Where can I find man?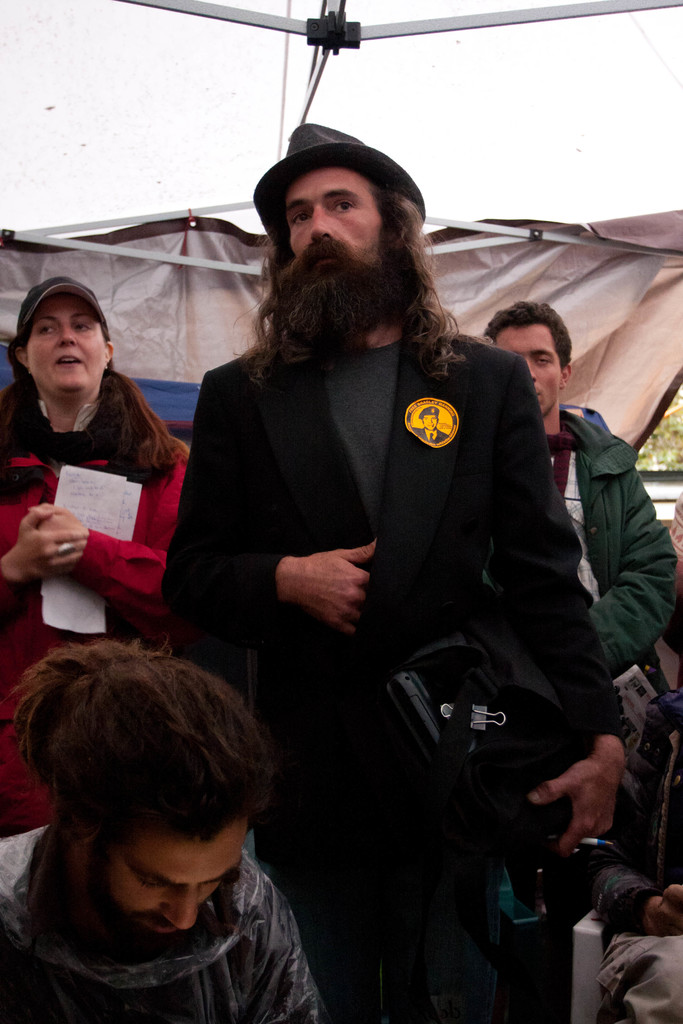
You can find it at (0, 636, 327, 1023).
